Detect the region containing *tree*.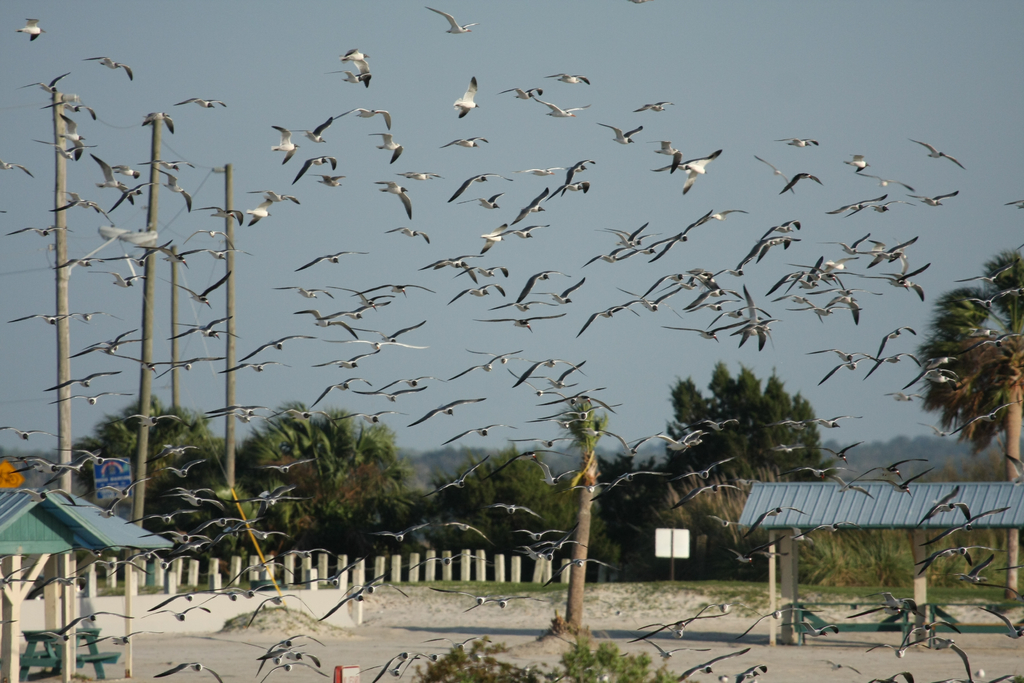
<bbox>665, 357, 828, 579</bbox>.
